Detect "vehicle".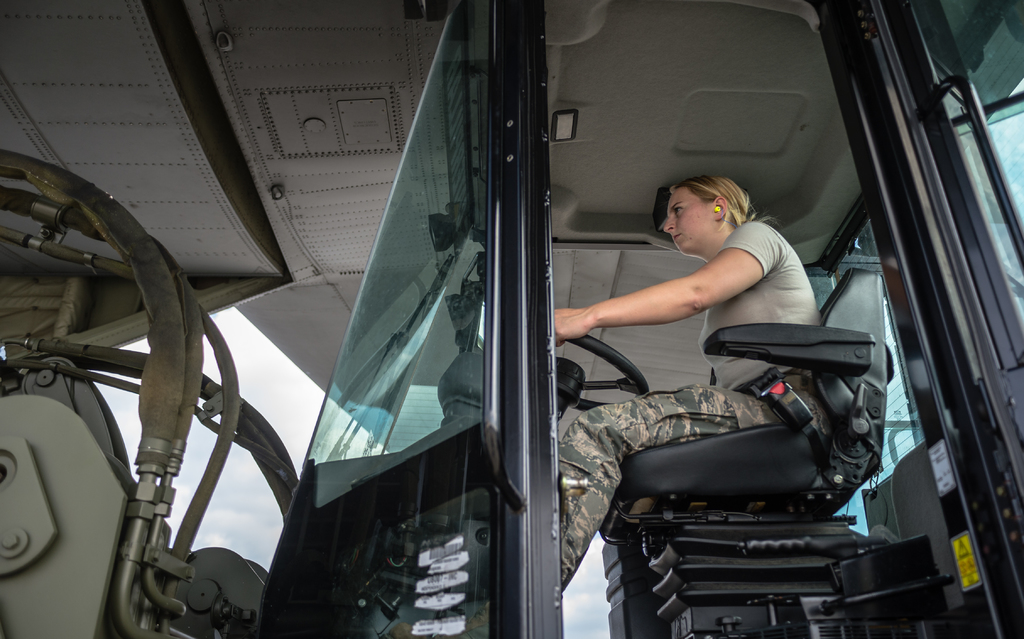
Detected at x1=0 y1=0 x2=1023 y2=638.
